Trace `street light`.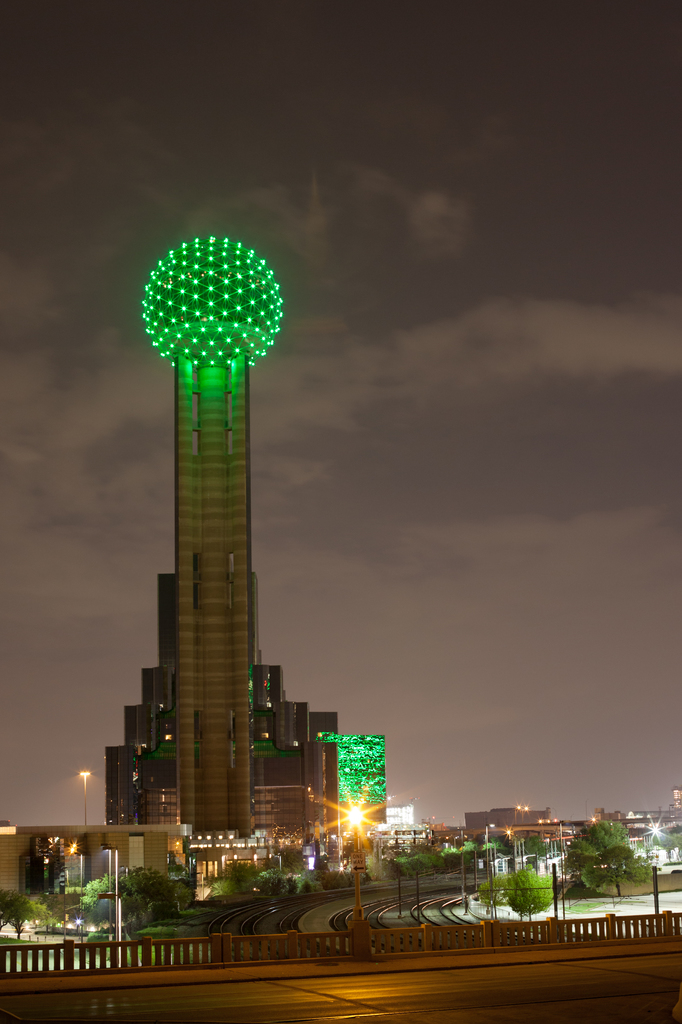
Traced to select_region(66, 849, 87, 948).
